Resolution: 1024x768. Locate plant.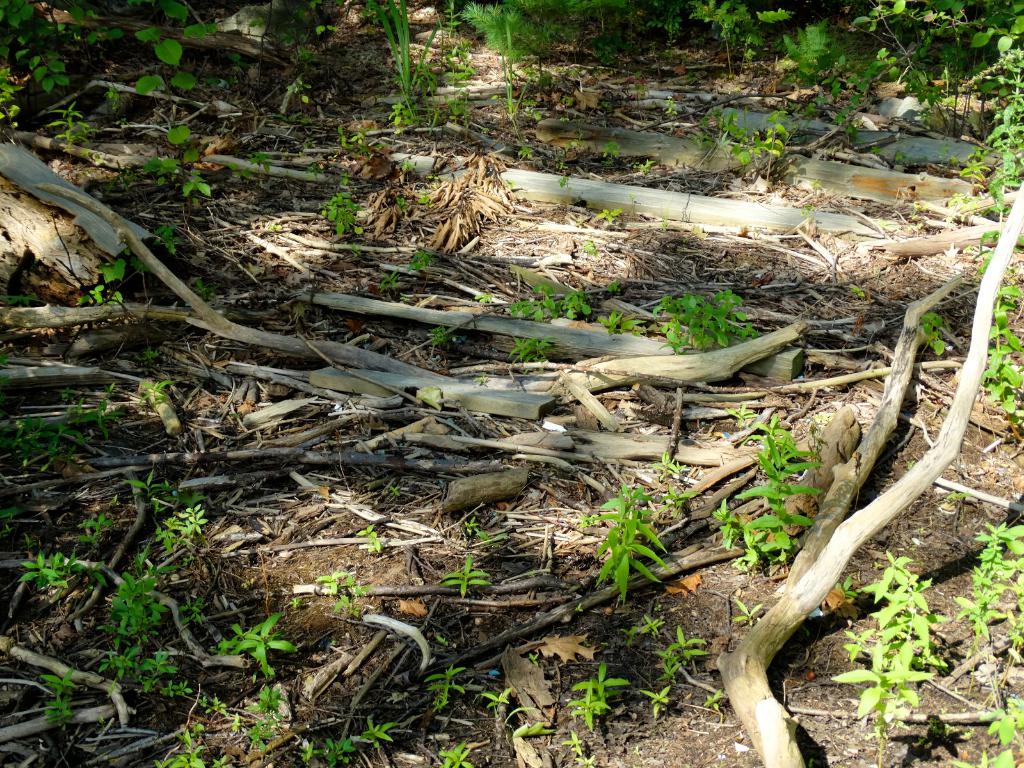
bbox=(474, 289, 493, 311).
